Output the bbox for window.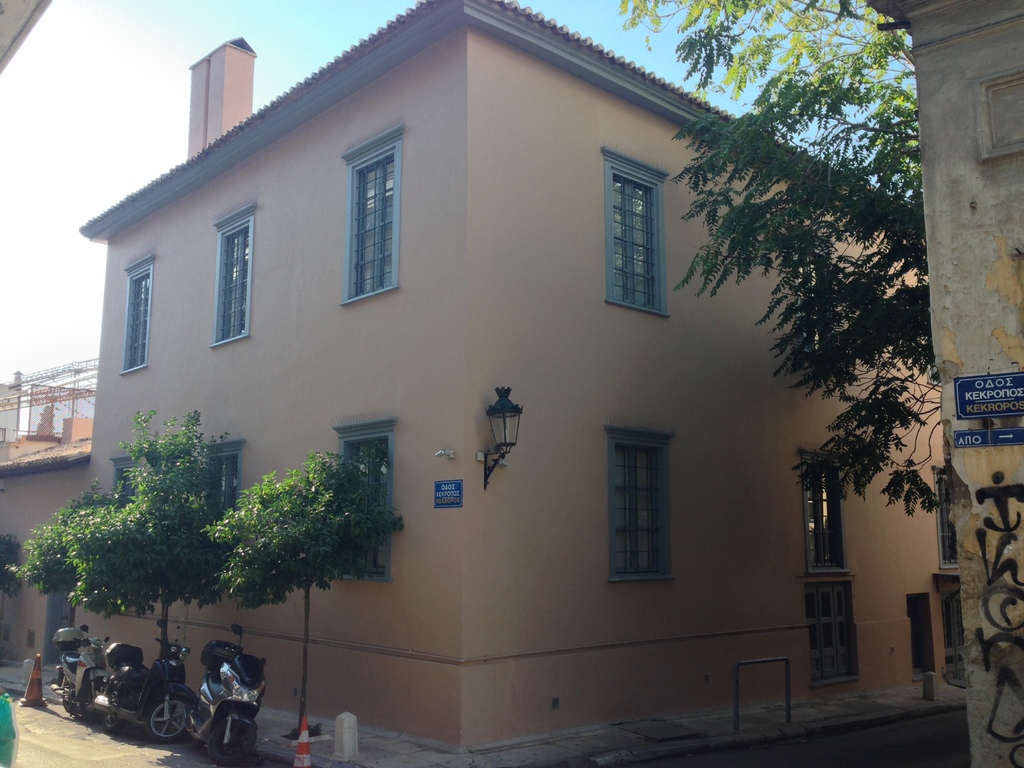
detection(338, 124, 410, 307).
